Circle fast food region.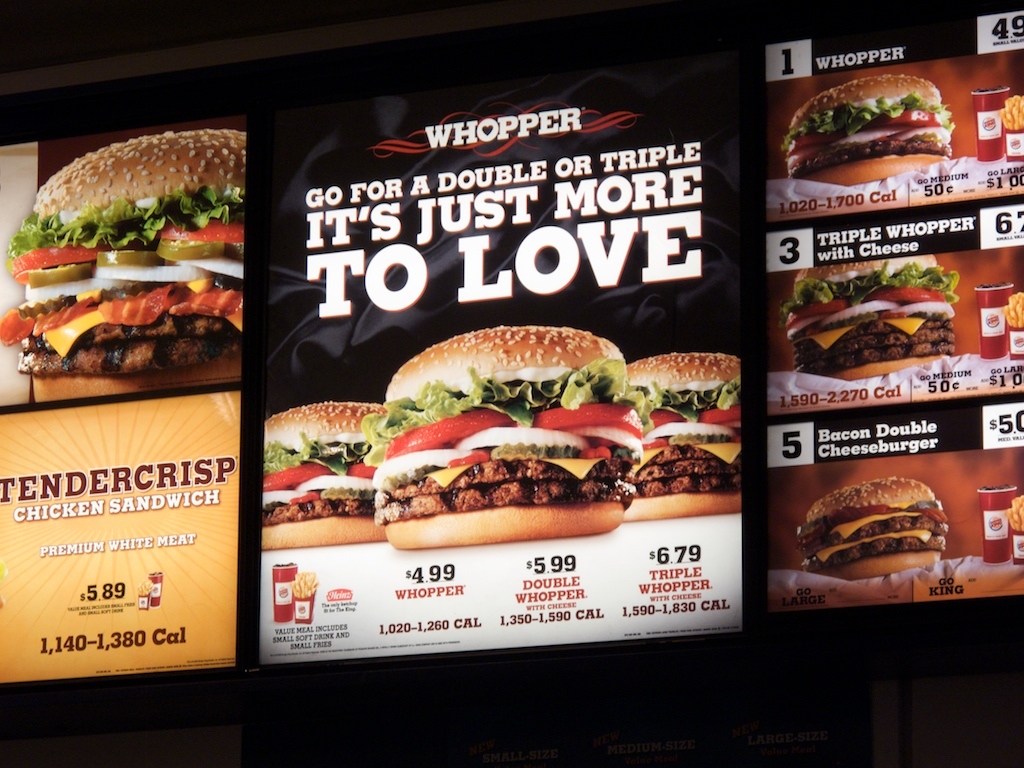
Region: 778:75:956:187.
